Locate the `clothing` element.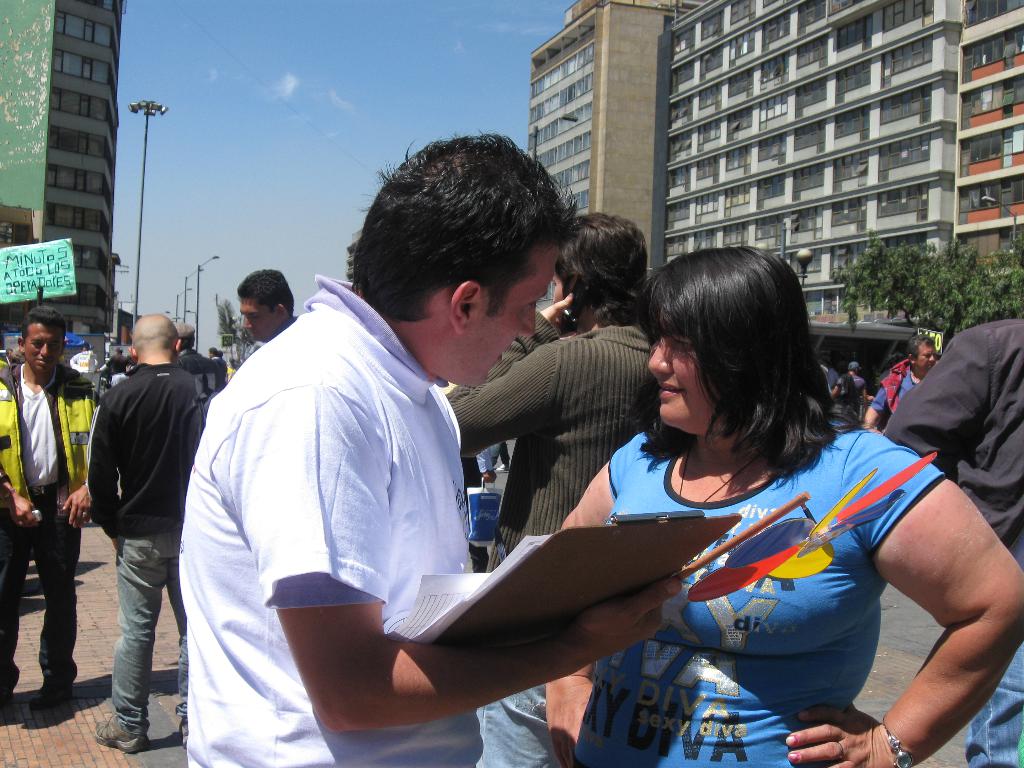
Element bbox: <box>570,424,942,767</box>.
